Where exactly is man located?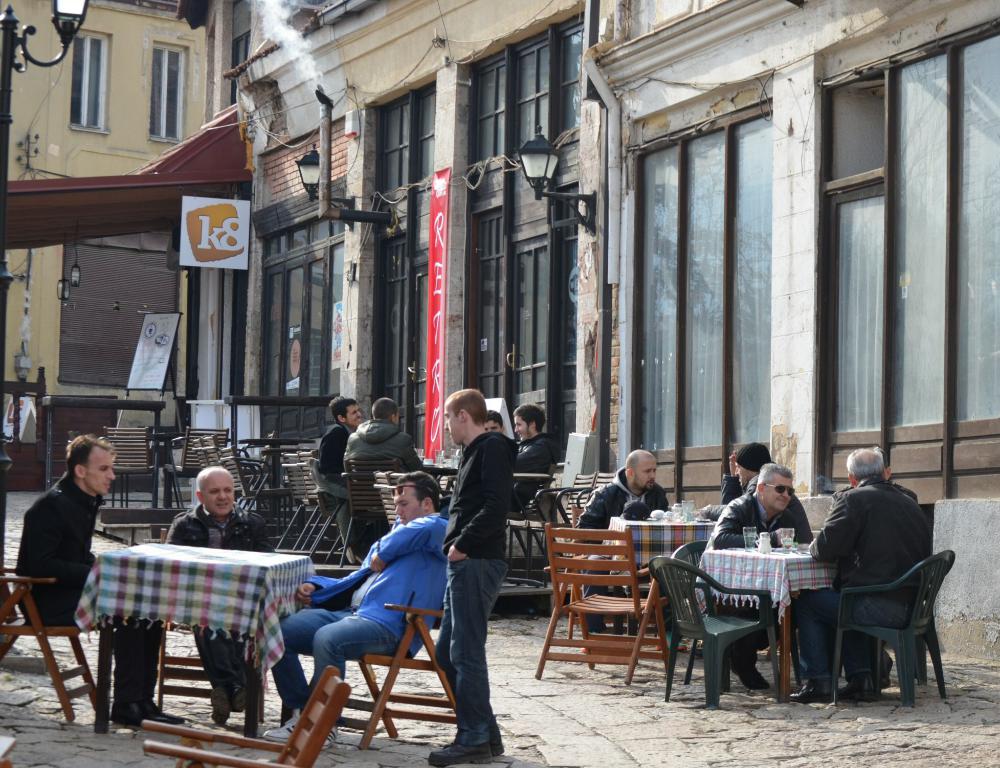
Its bounding box is pyautogui.locateOnScreen(511, 401, 556, 497).
